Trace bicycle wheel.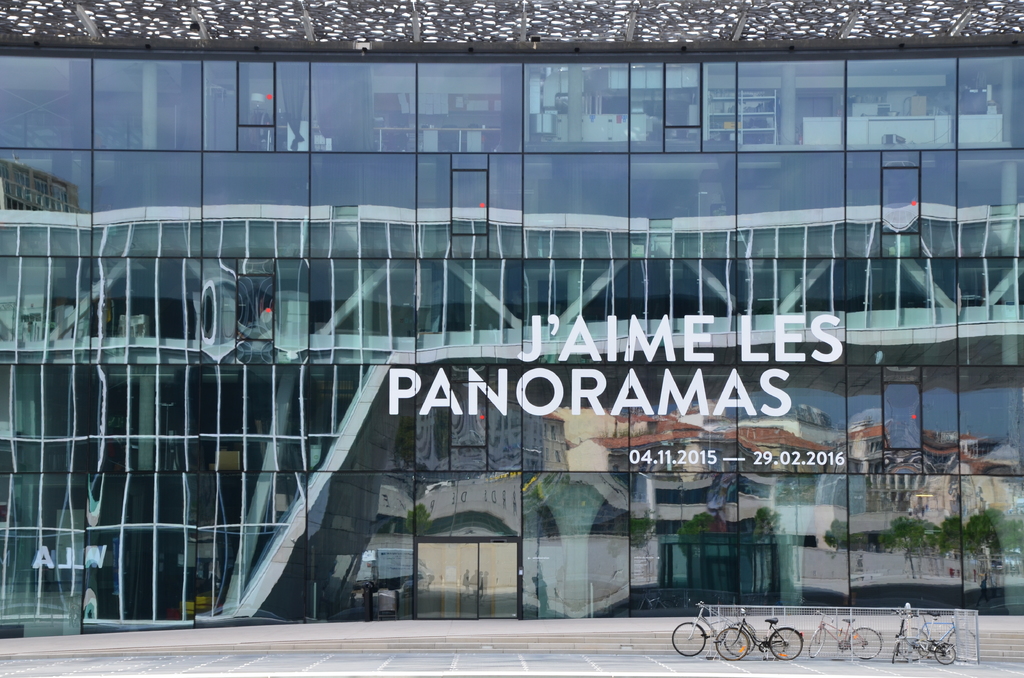
Traced to left=933, top=641, right=957, bottom=662.
